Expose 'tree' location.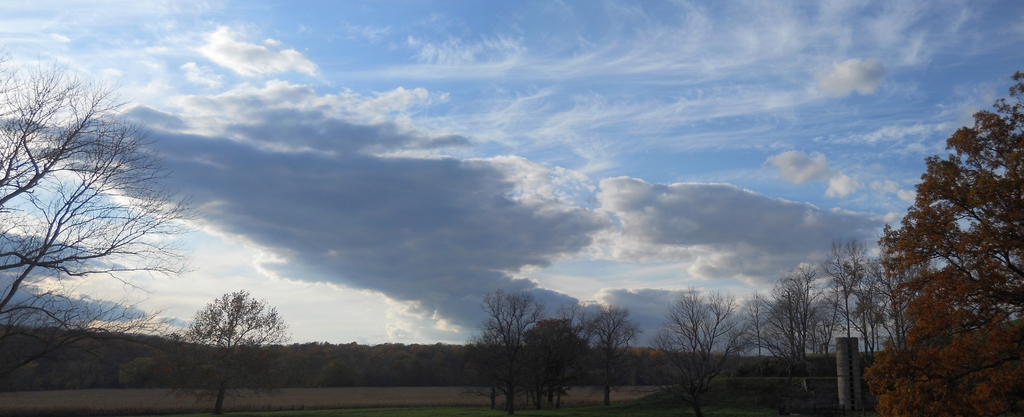
Exposed at Rect(162, 287, 297, 416).
